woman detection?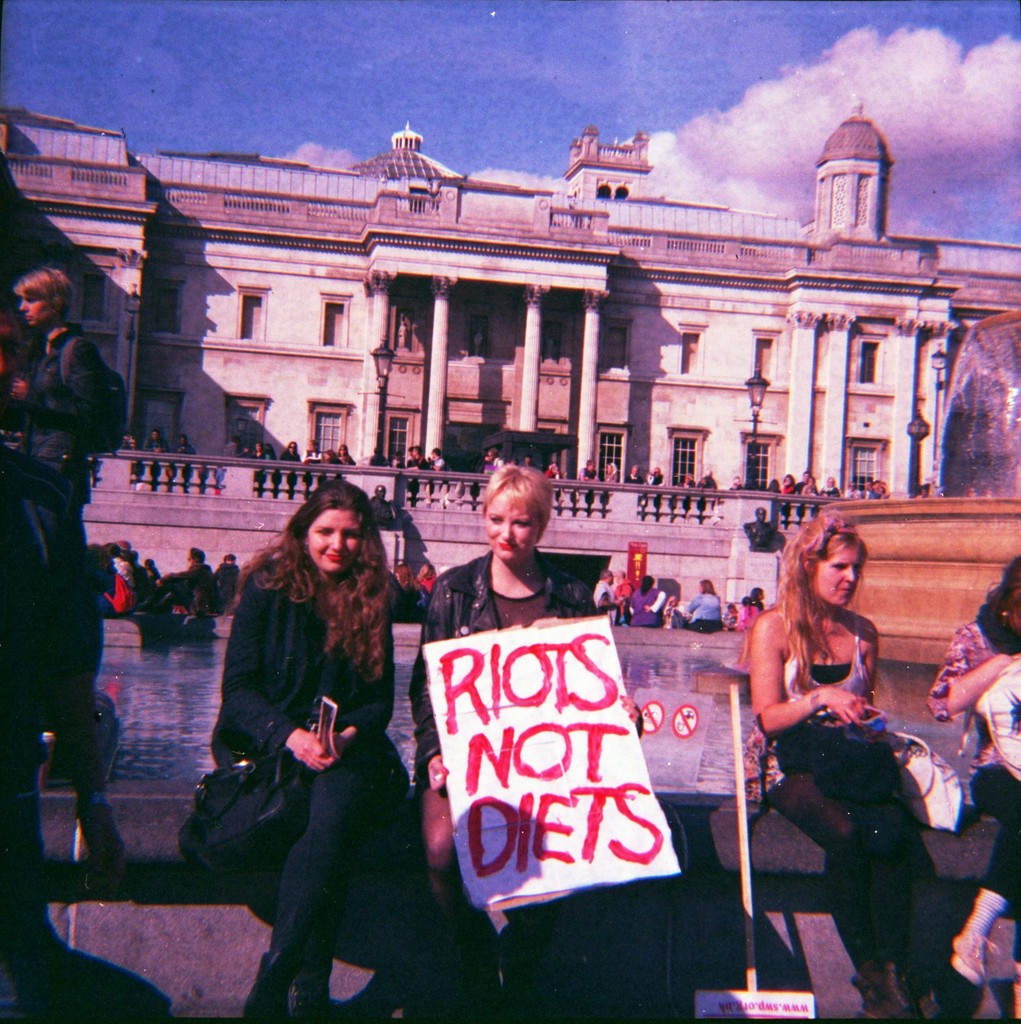
(802, 479, 817, 499)
